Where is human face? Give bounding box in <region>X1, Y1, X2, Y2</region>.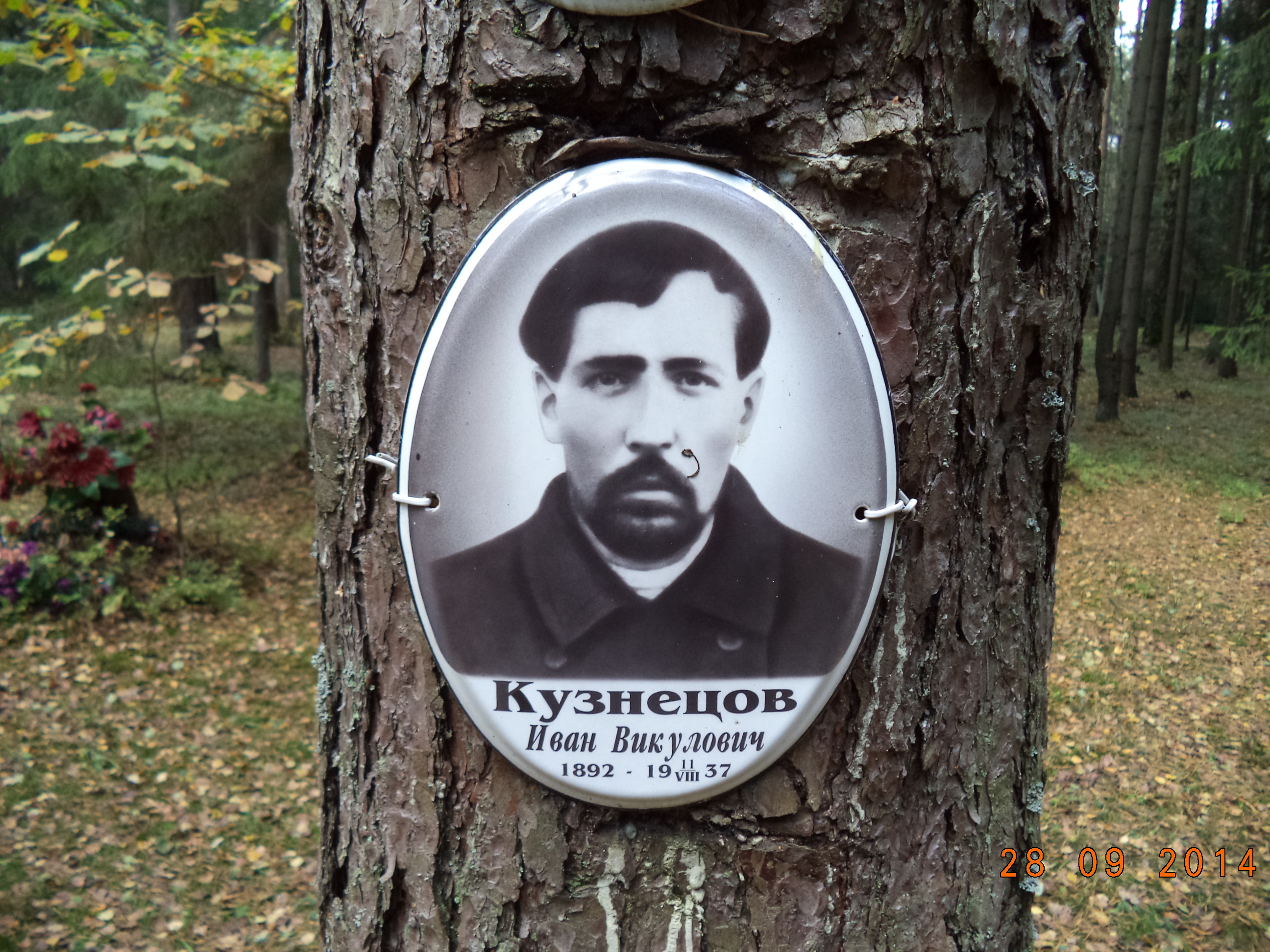
<region>273, 135, 368, 271</region>.
